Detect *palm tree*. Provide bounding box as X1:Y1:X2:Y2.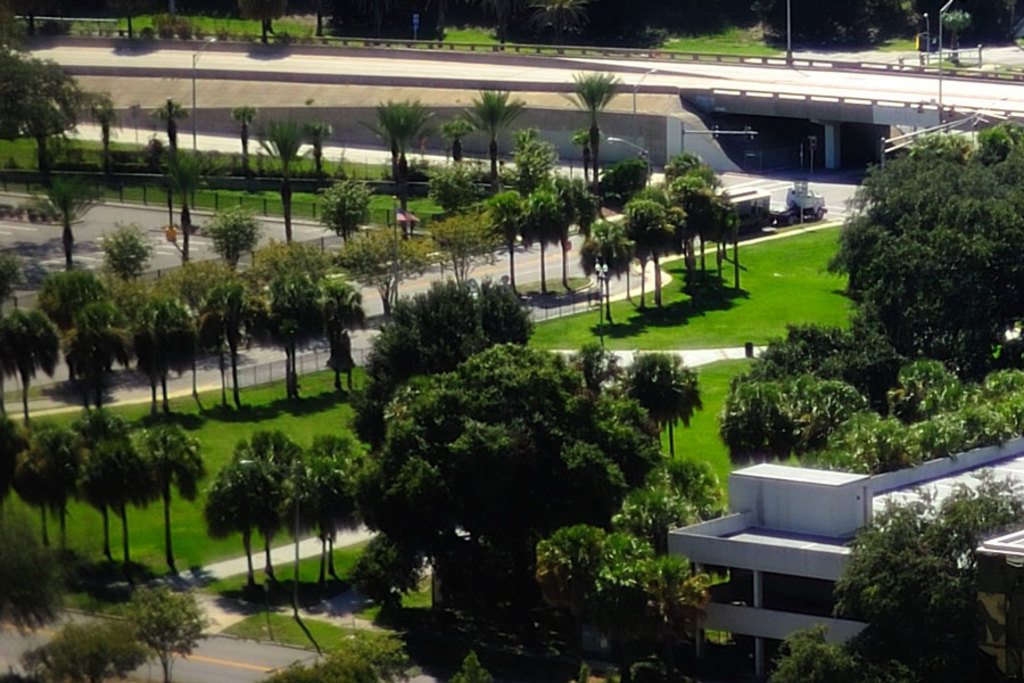
663:172:737:232.
